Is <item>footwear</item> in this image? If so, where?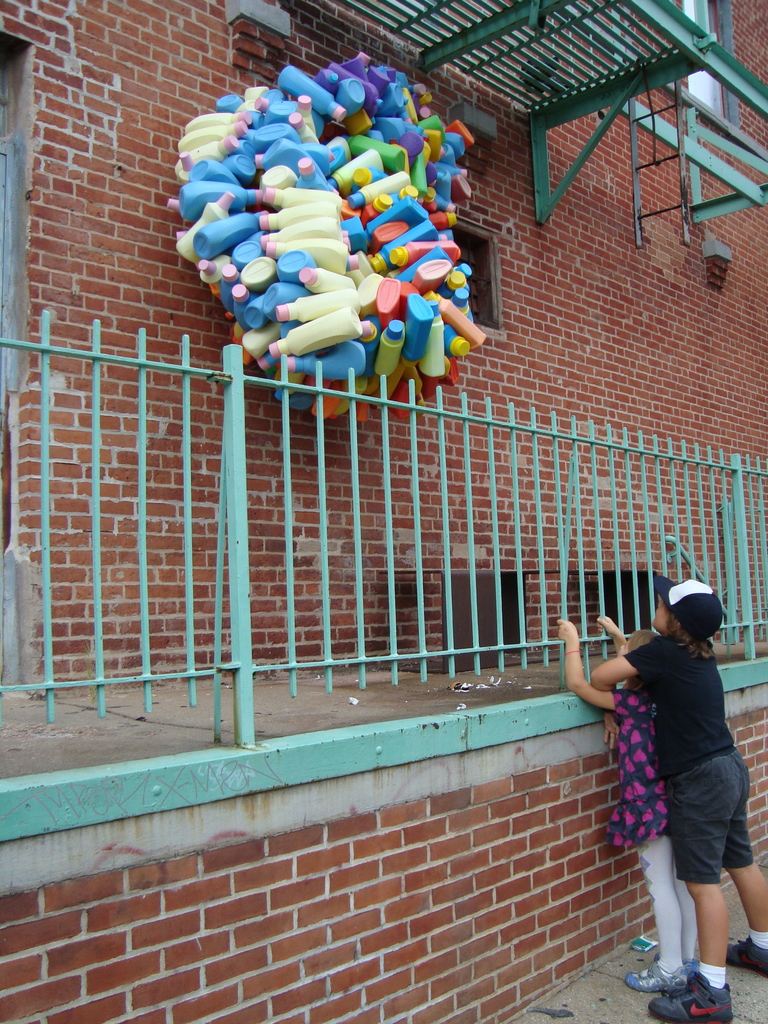
Yes, at bbox=(680, 956, 699, 975).
